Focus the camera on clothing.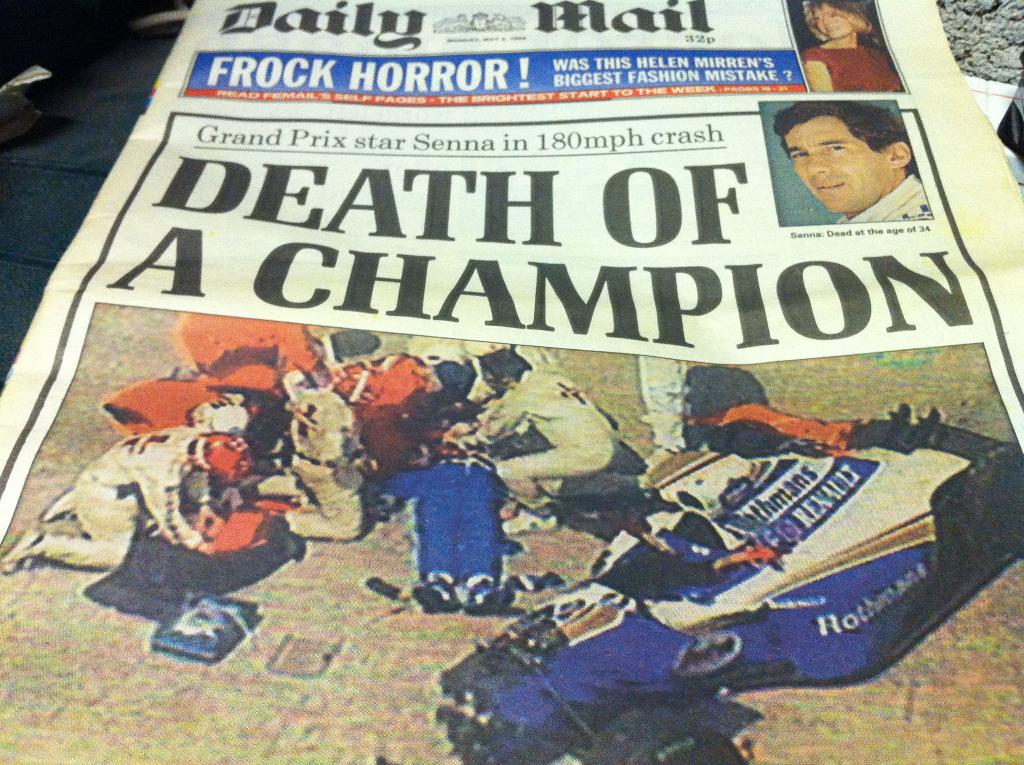
Focus region: bbox(41, 420, 217, 561).
